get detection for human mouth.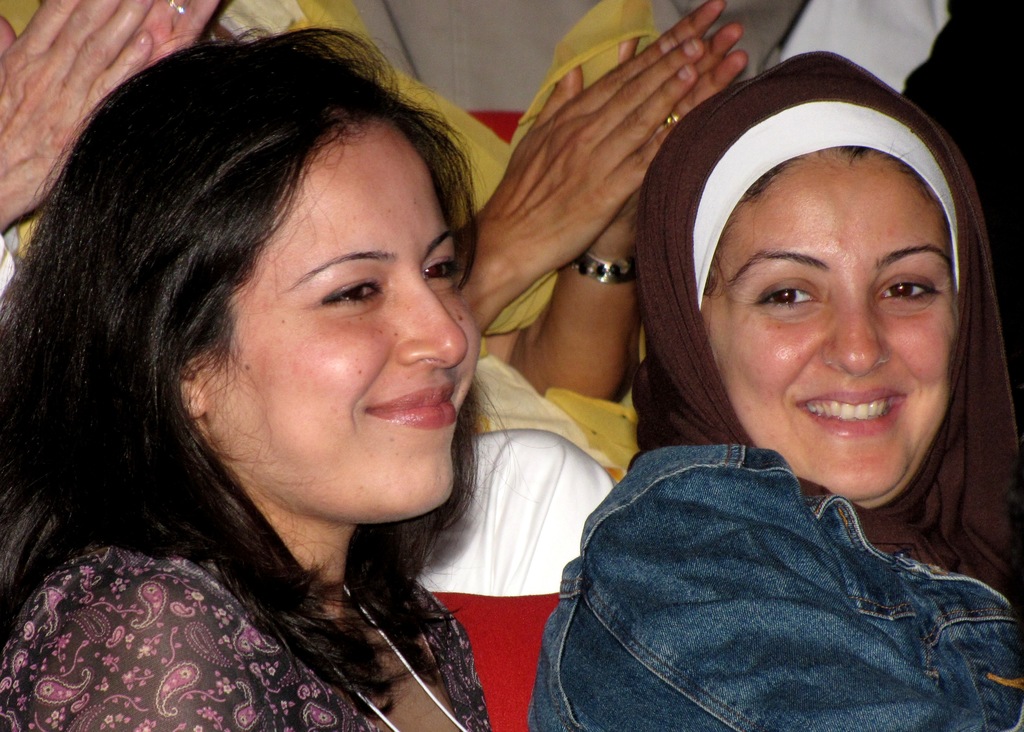
Detection: 792/386/913/439.
